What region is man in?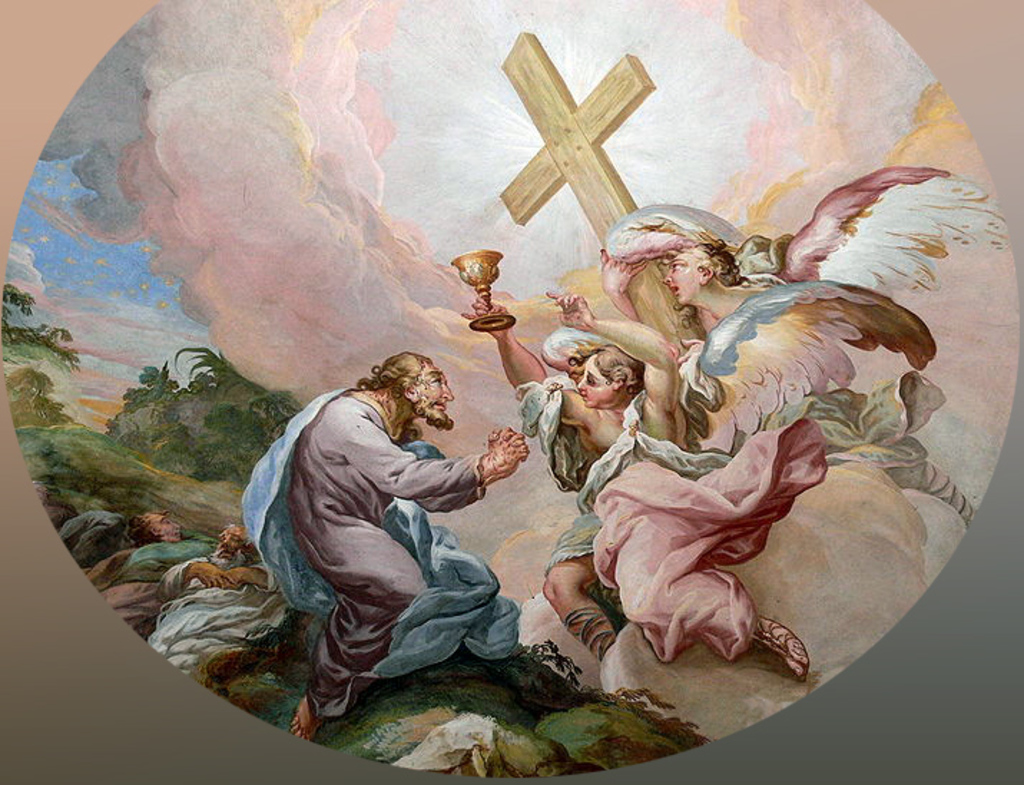
[left=219, top=315, right=546, bottom=741].
